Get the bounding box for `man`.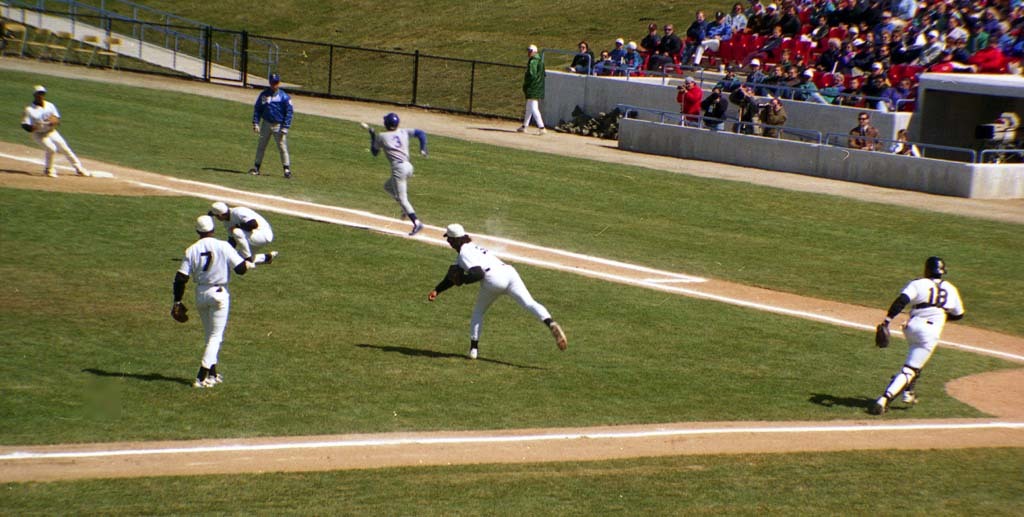
BBox(839, 76, 859, 109).
